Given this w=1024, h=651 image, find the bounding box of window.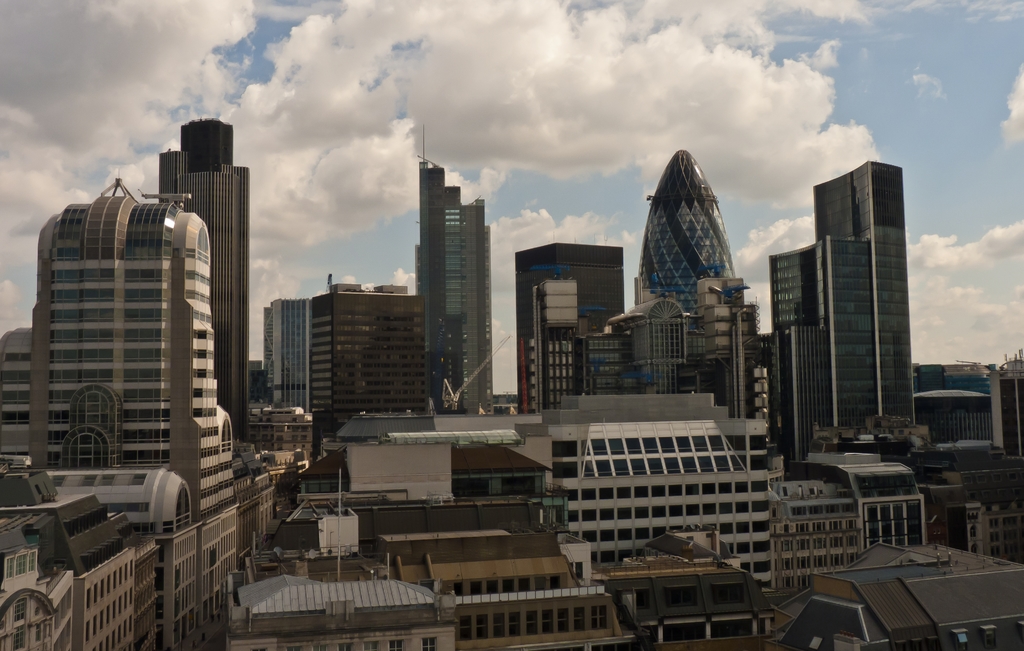
5,557,13,578.
